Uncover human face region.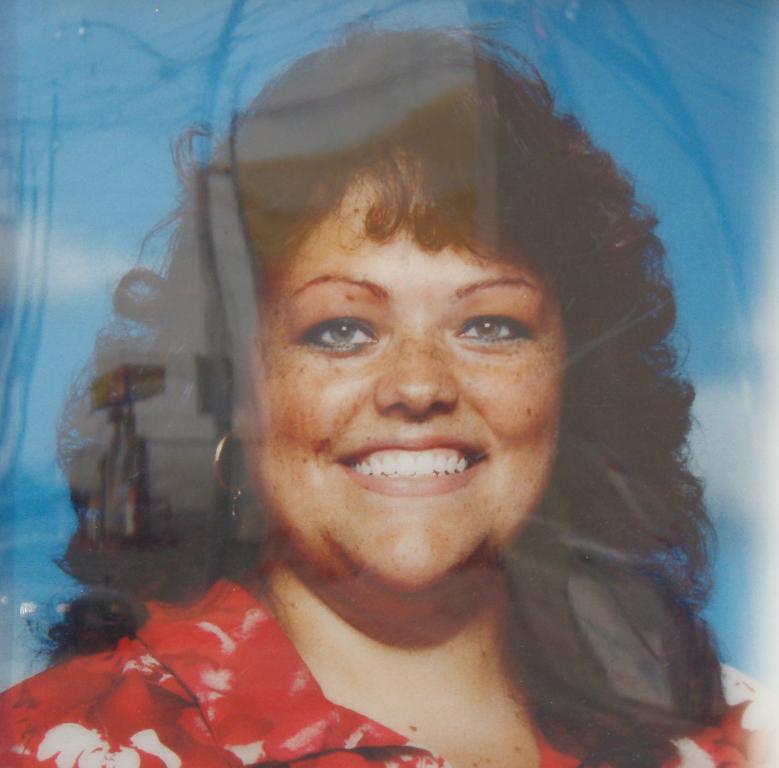
Uncovered: crop(240, 184, 571, 590).
